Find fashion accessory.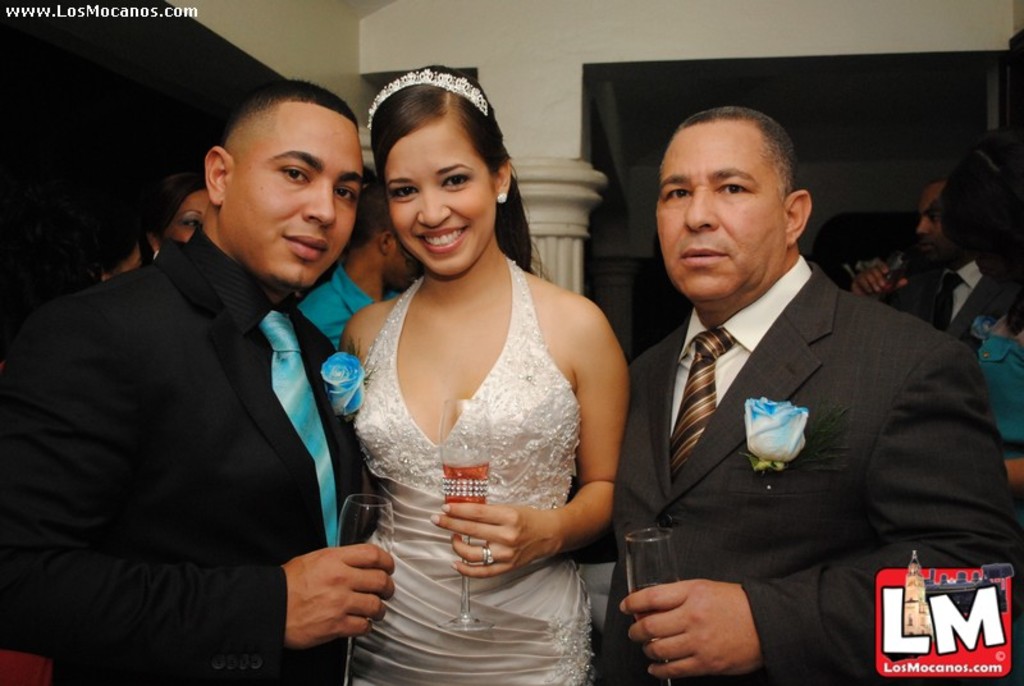
[left=494, top=191, right=509, bottom=206].
